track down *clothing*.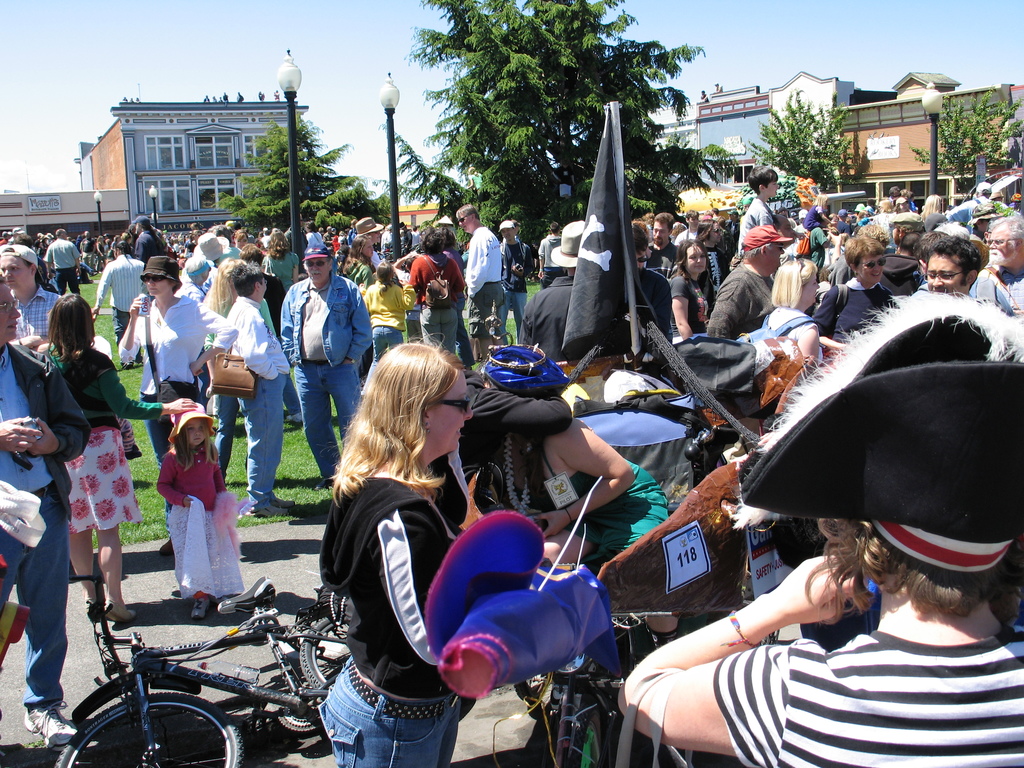
Tracked to crop(885, 193, 915, 206).
